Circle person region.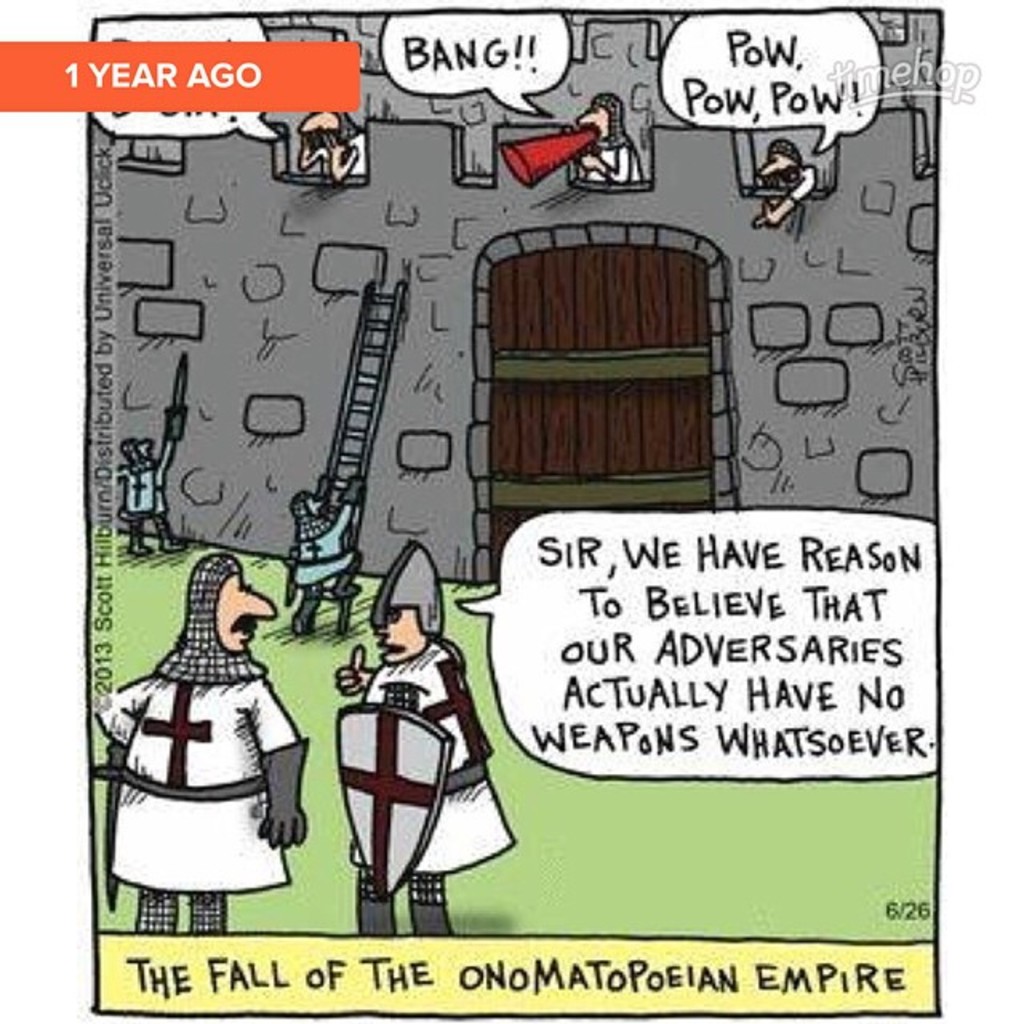
Region: bbox=[277, 475, 370, 624].
